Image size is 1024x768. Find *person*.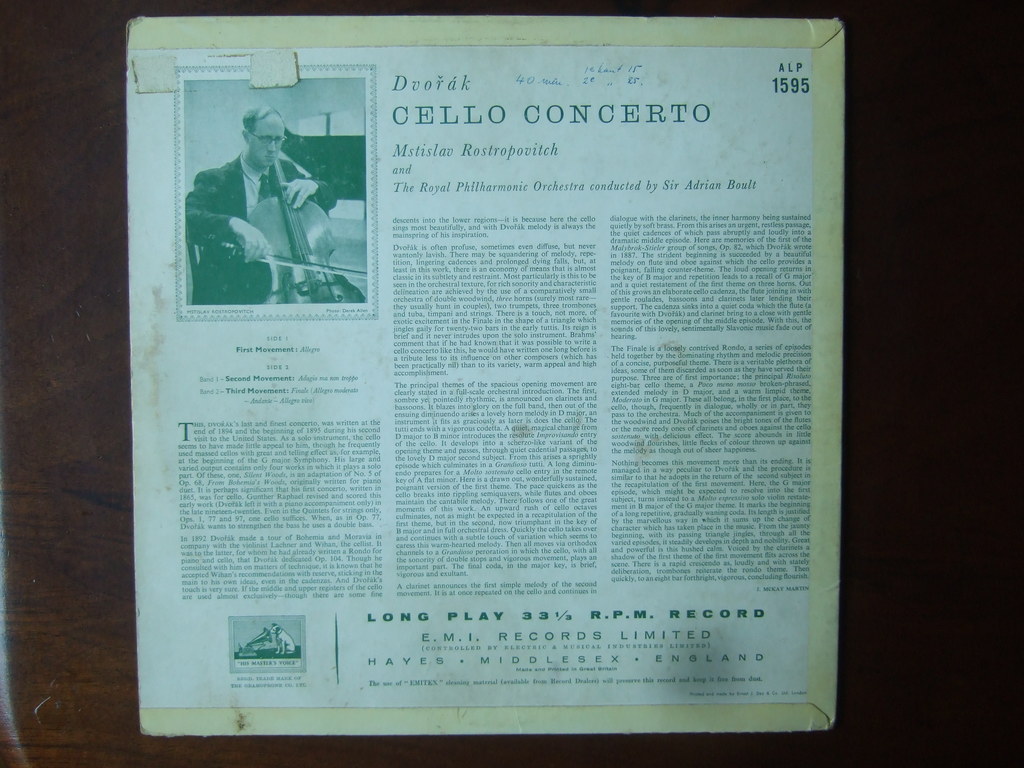
BBox(195, 109, 337, 316).
